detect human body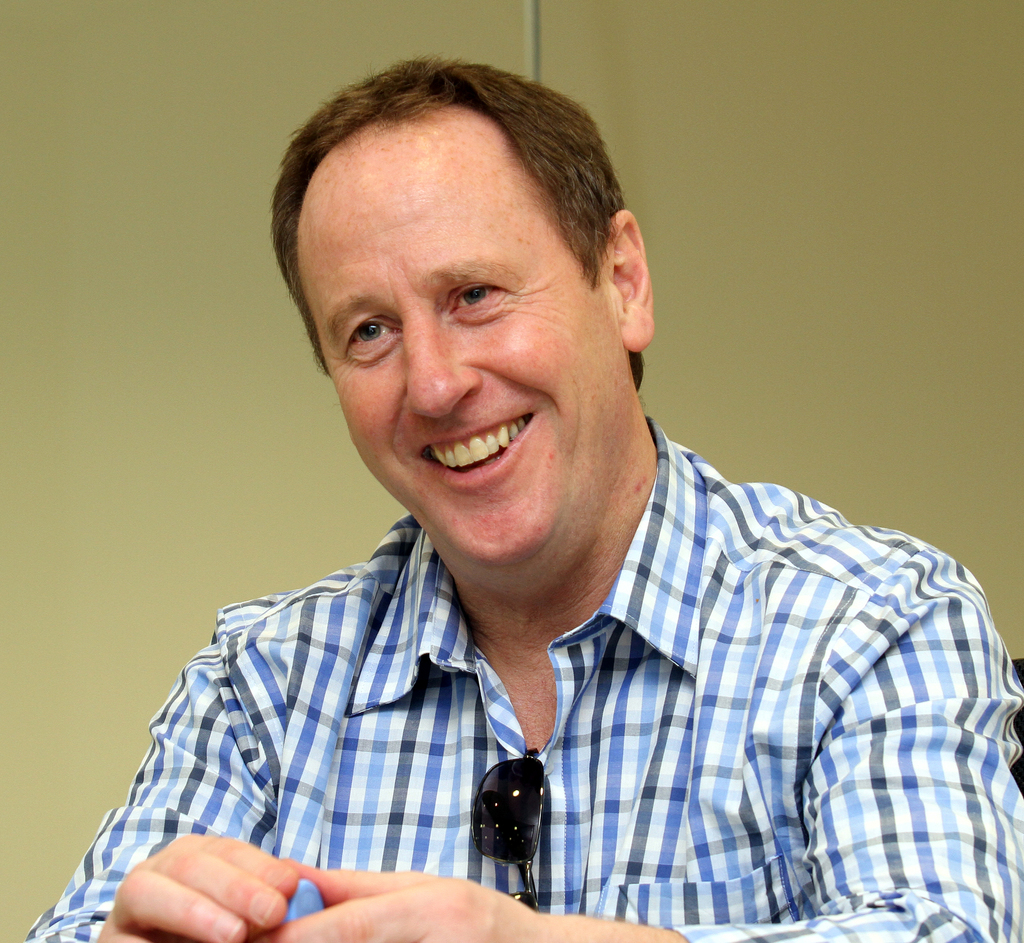
[x1=93, y1=127, x2=983, y2=942]
